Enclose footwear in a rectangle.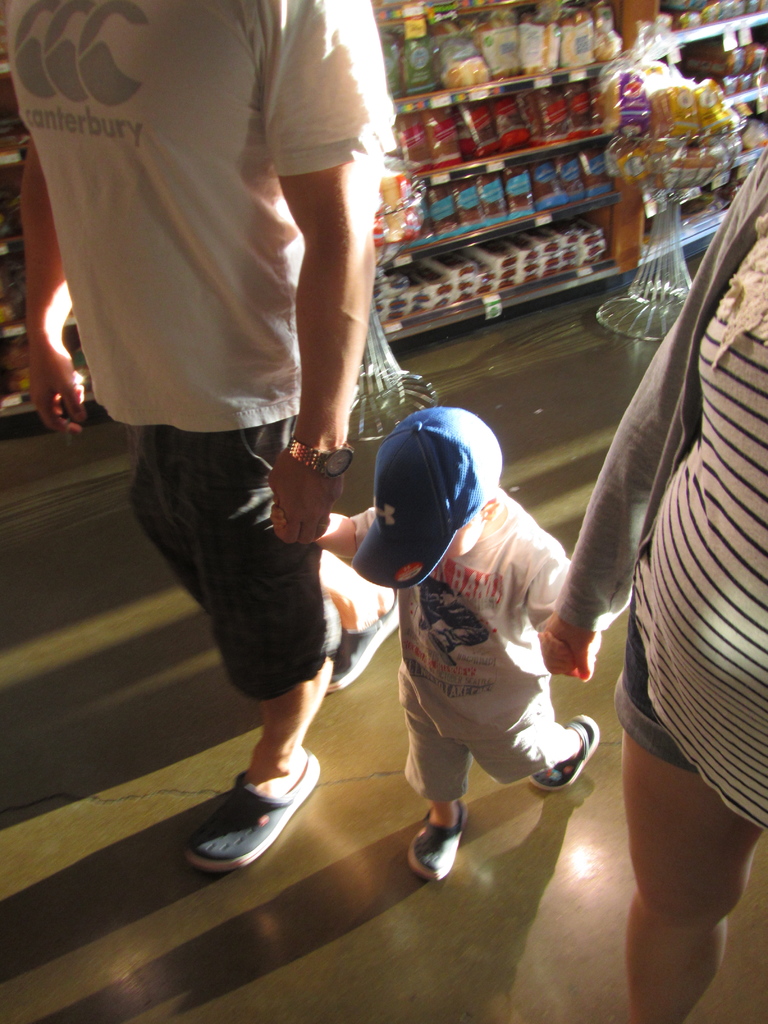
(525, 712, 607, 784).
